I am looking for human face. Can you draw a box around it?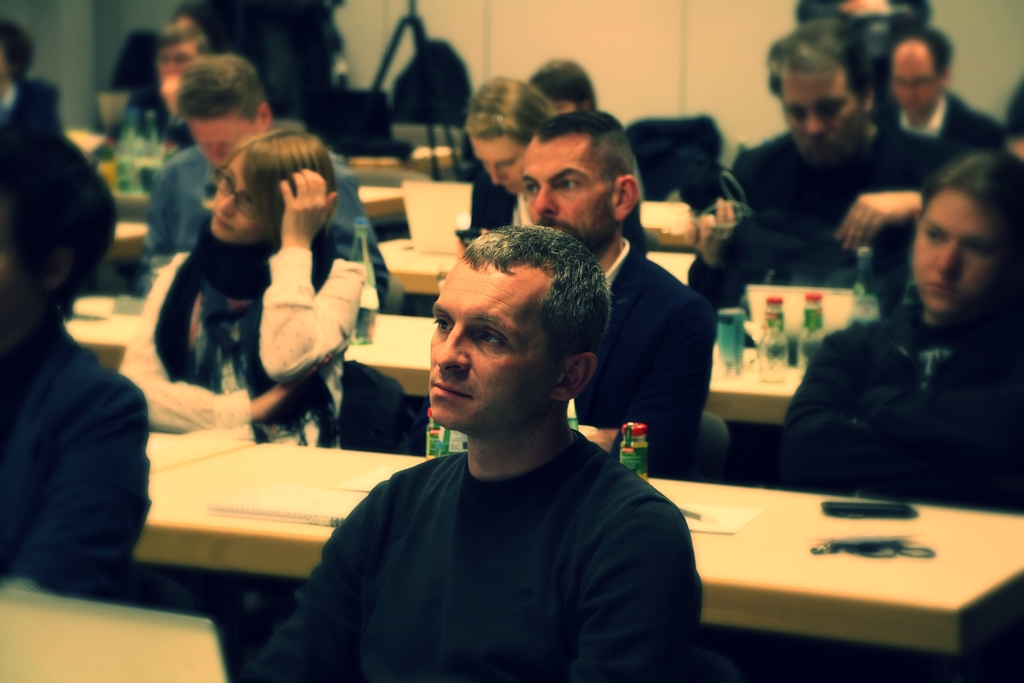
Sure, the bounding box is 425, 268, 556, 427.
